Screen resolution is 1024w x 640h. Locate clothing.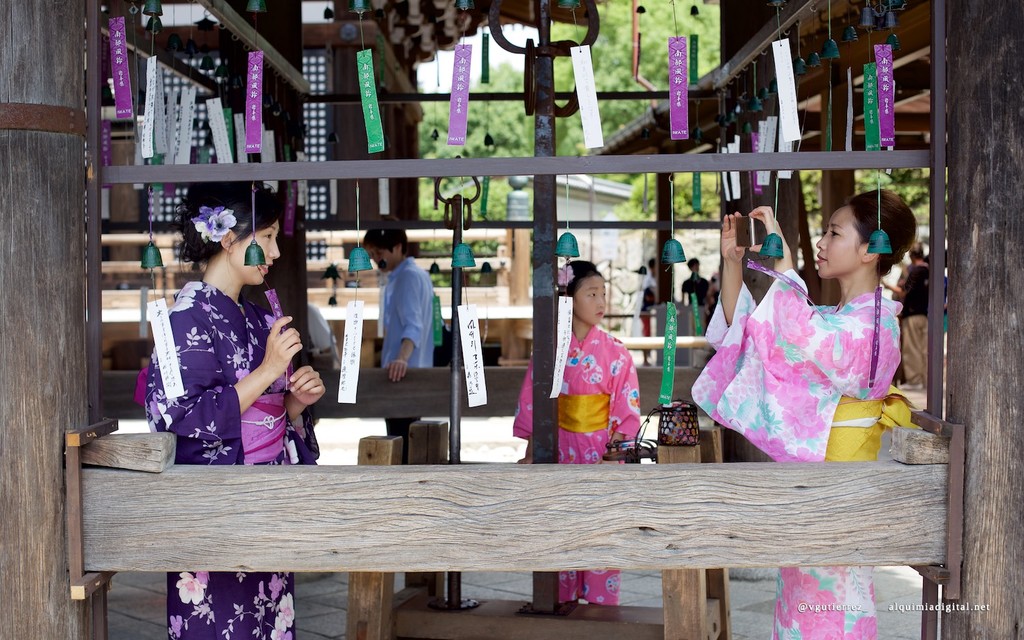
[506, 307, 638, 617].
